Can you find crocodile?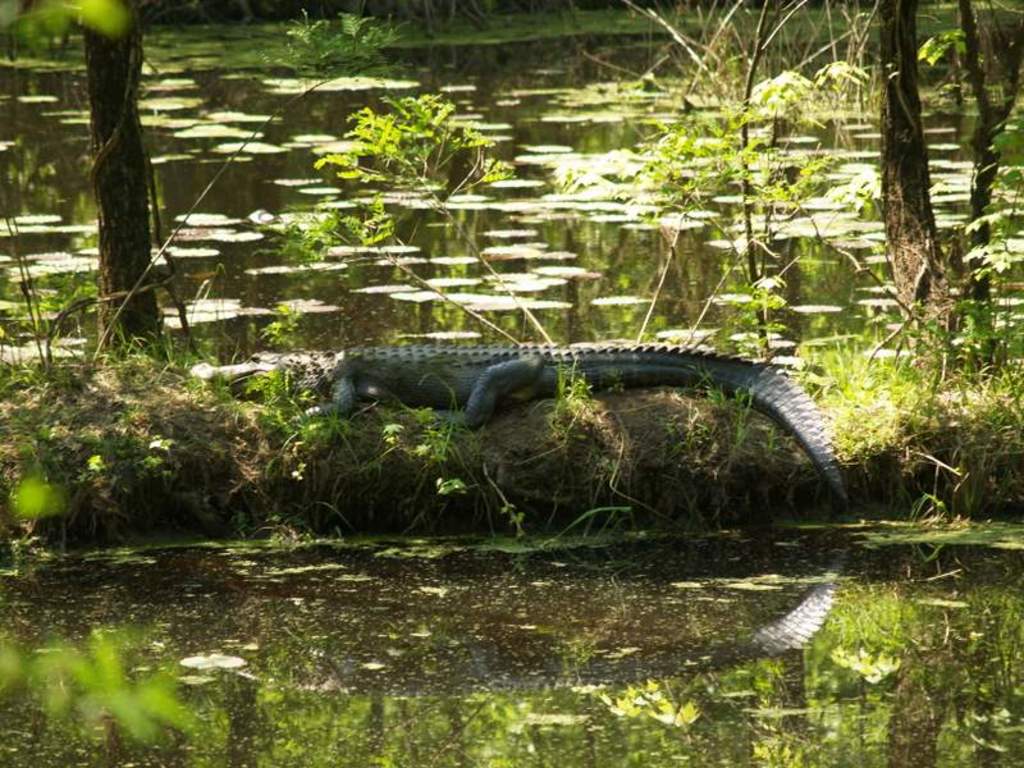
Yes, bounding box: box=[193, 344, 852, 502].
